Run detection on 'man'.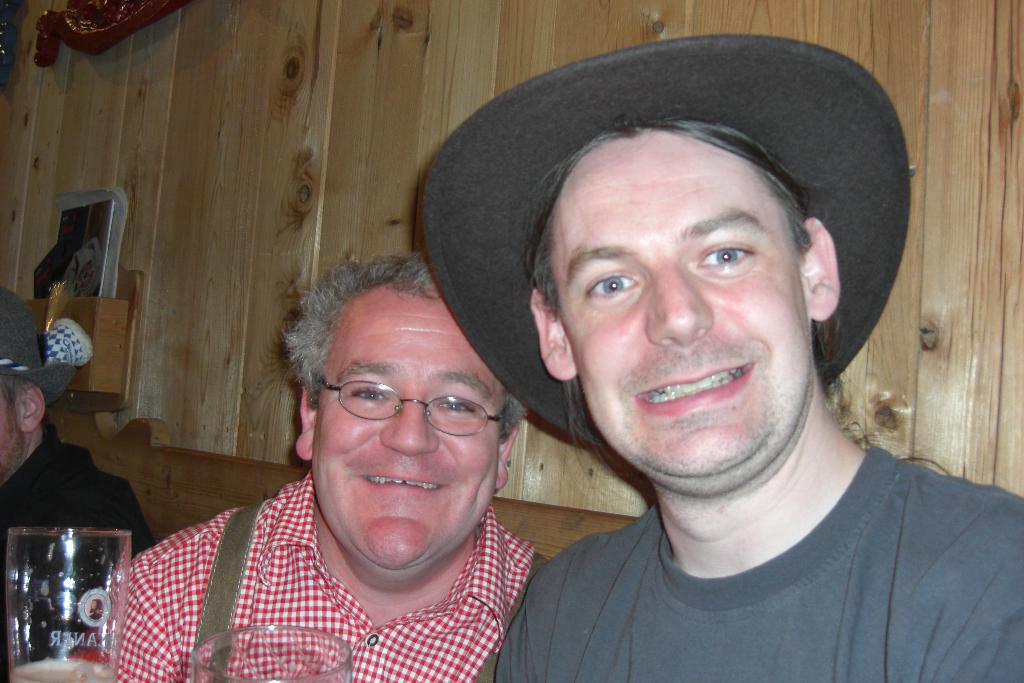
Result: 411, 26, 1023, 682.
